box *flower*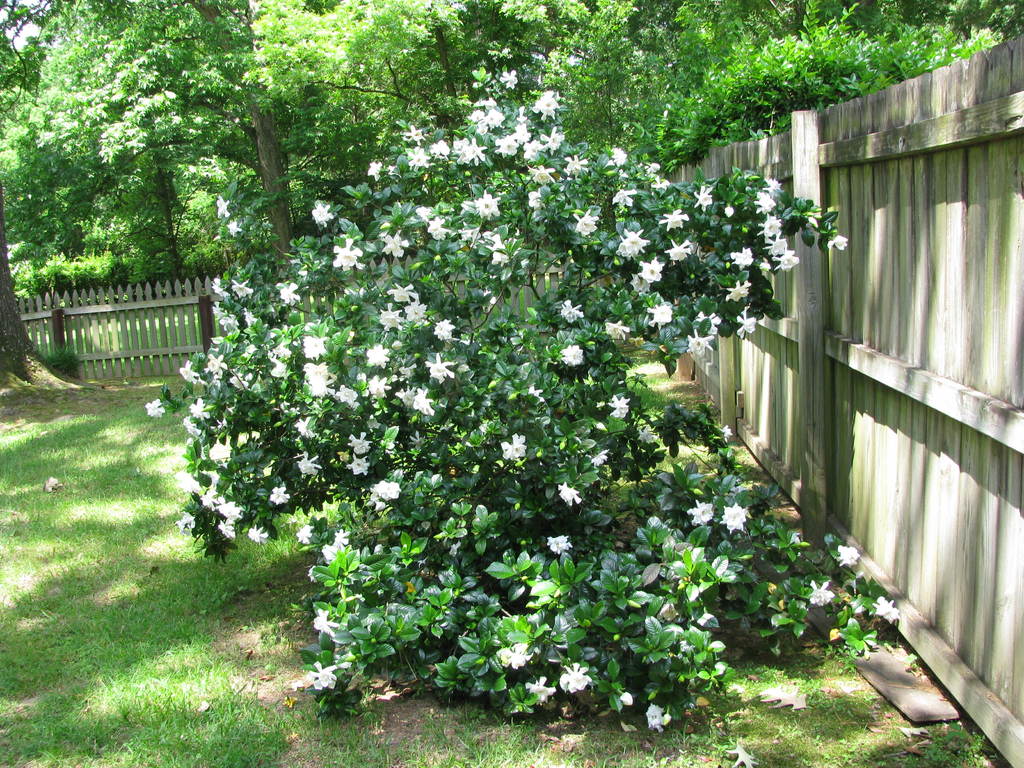
{"x1": 364, "y1": 477, "x2": 410, "y2": 514}
